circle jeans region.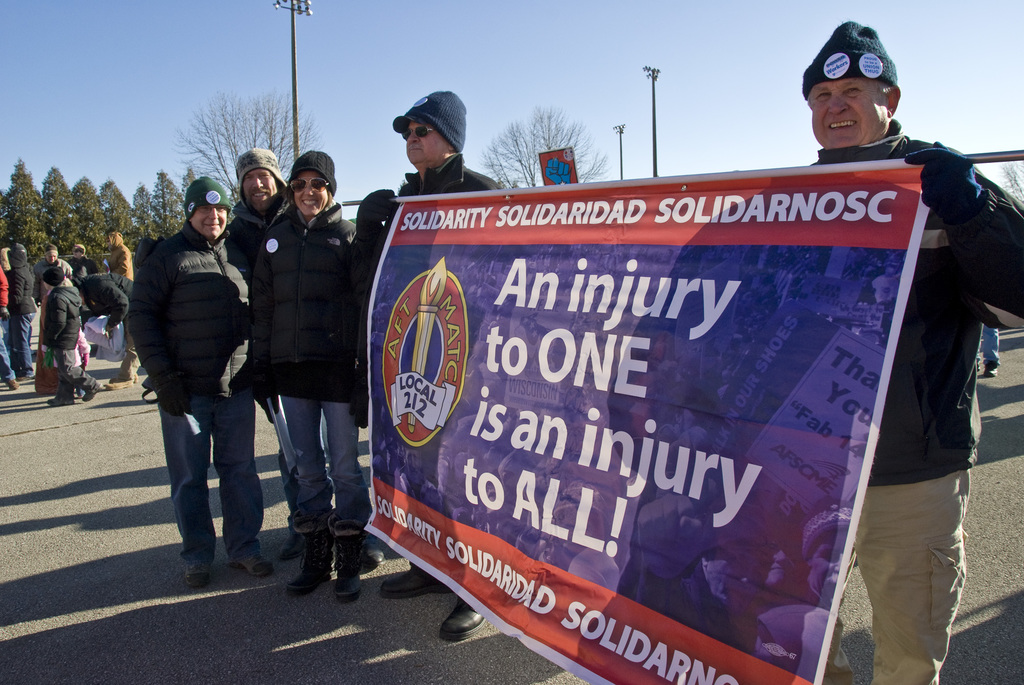
Region: <box>147,378,246,571</box>.
